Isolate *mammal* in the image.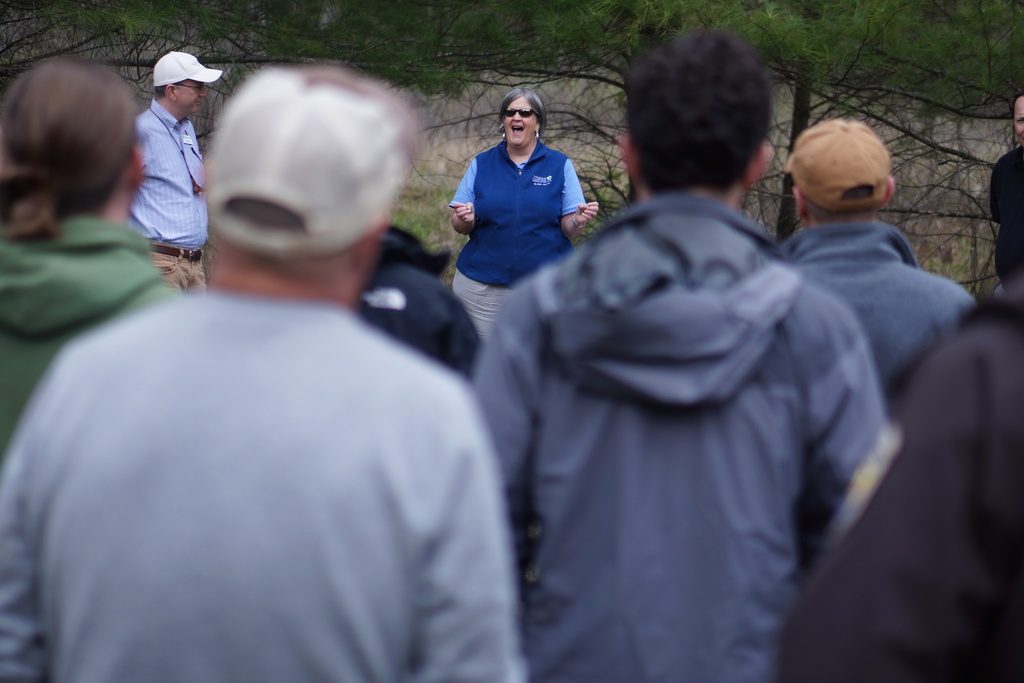
Isolated region: bbox(451, 85, 593, 346).
